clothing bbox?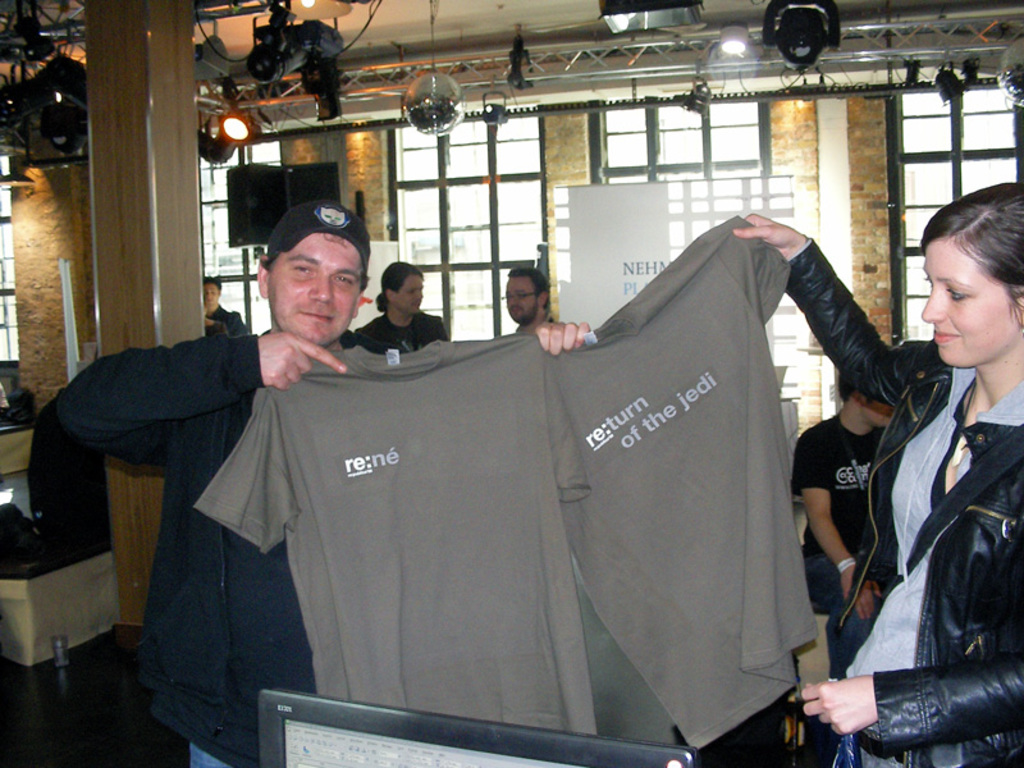
<region>788, 411, 887, 664</region>
